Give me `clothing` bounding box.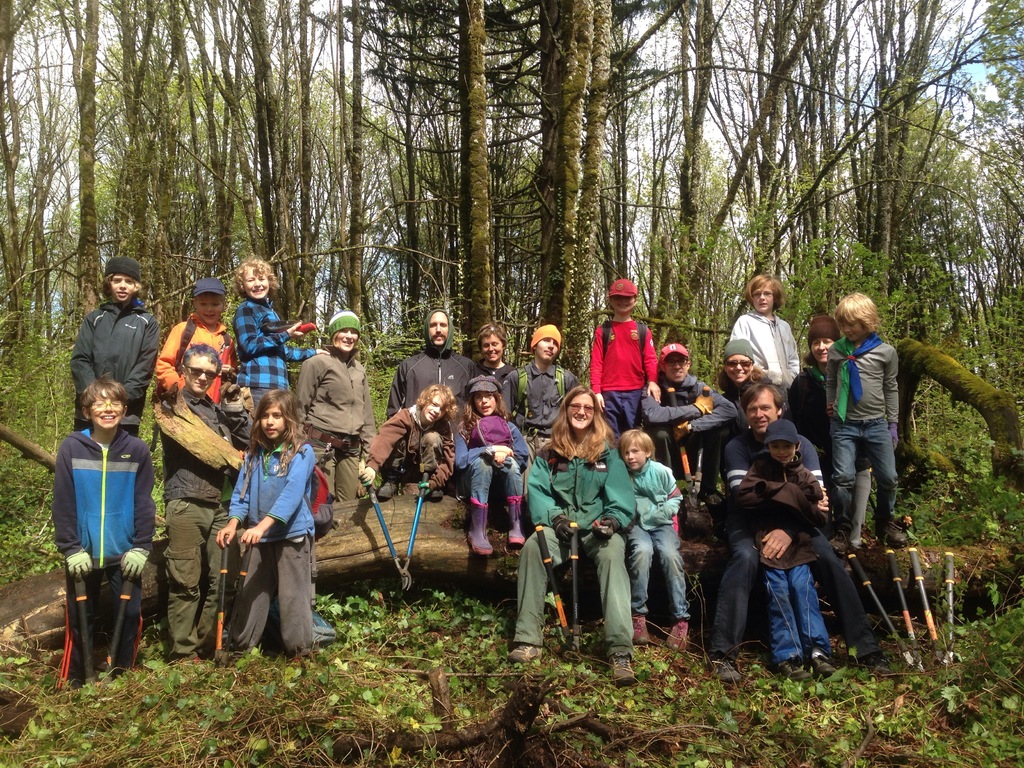
<bbox>821, 333, 904, 547</bbox>.
